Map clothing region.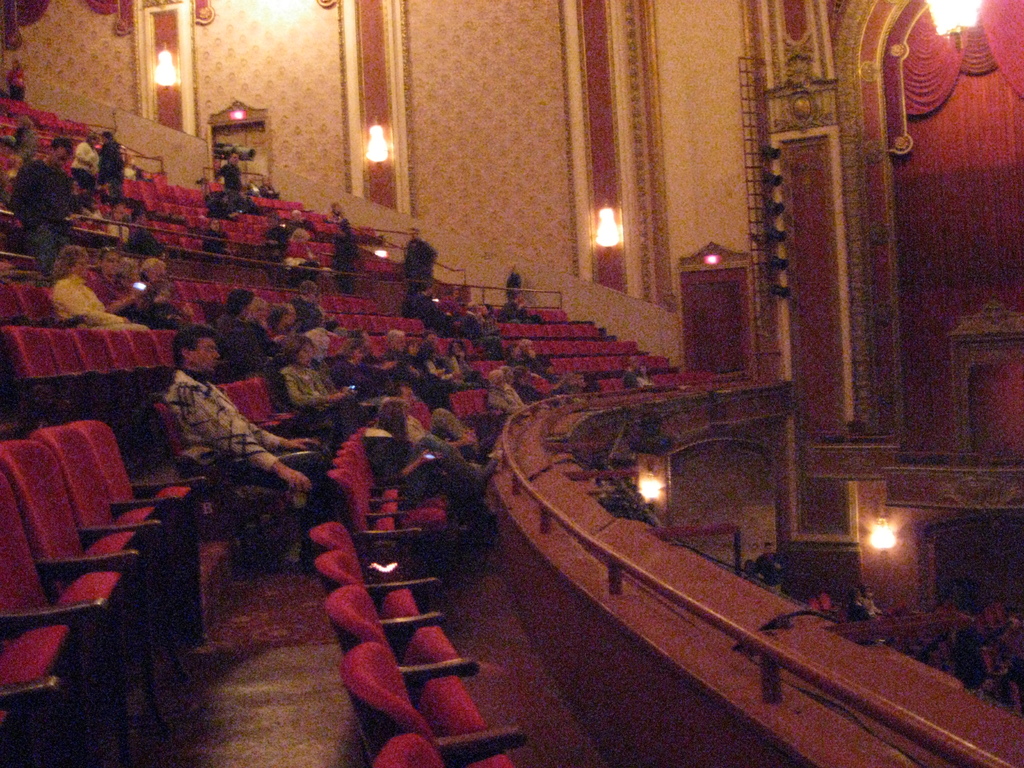
Mapped to box=[68, 141, 98, 191].
